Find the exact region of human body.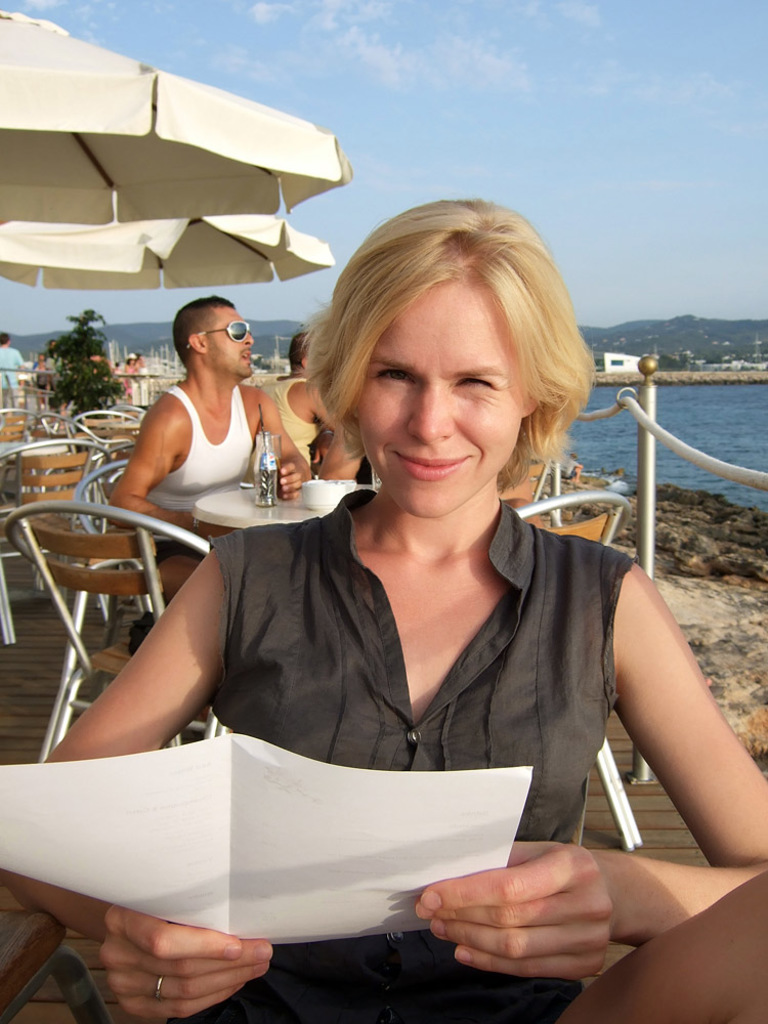
Exact region: (45, 345, 55, 385).
